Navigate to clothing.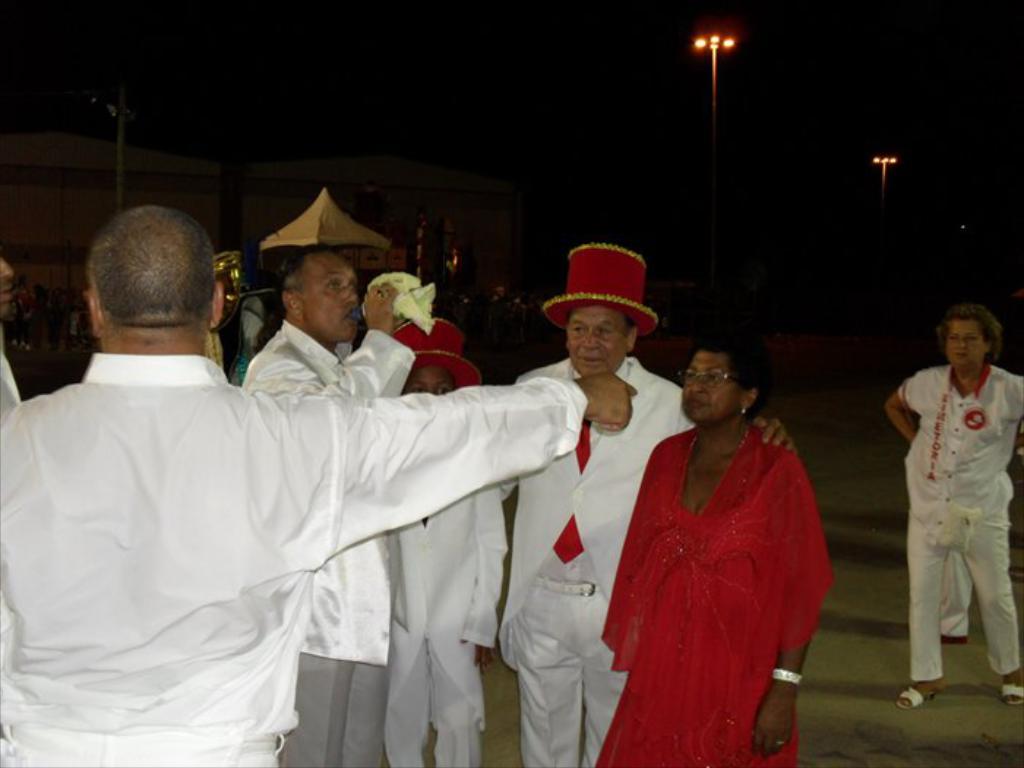
Navigation target: box(0, 348, 585, 767).
